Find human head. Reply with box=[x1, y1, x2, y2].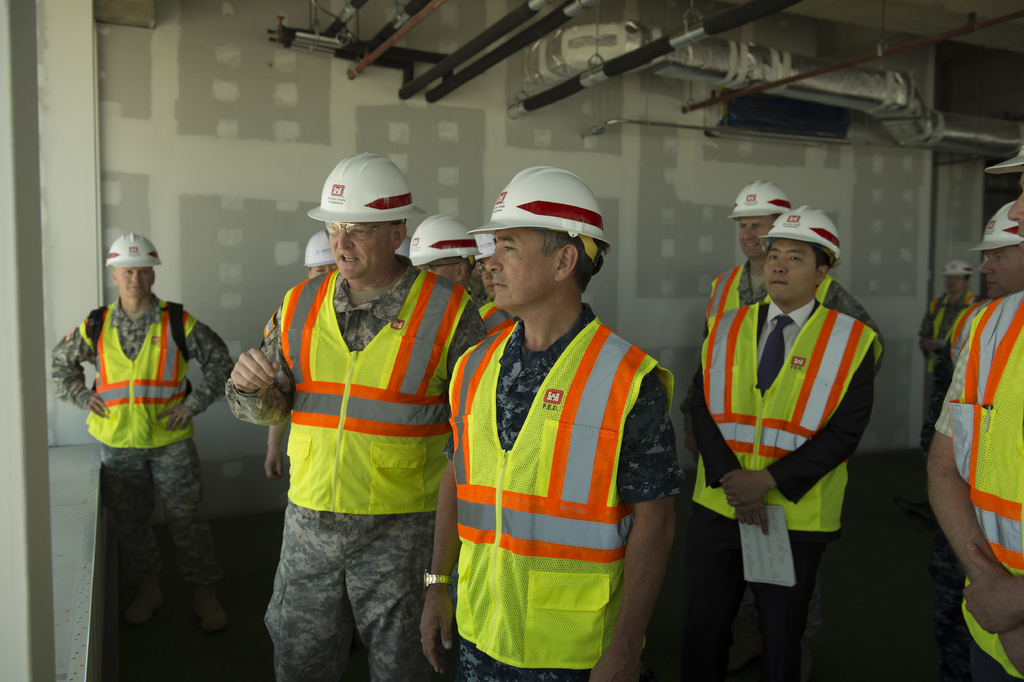
box=[473, 172, 625, 322].
